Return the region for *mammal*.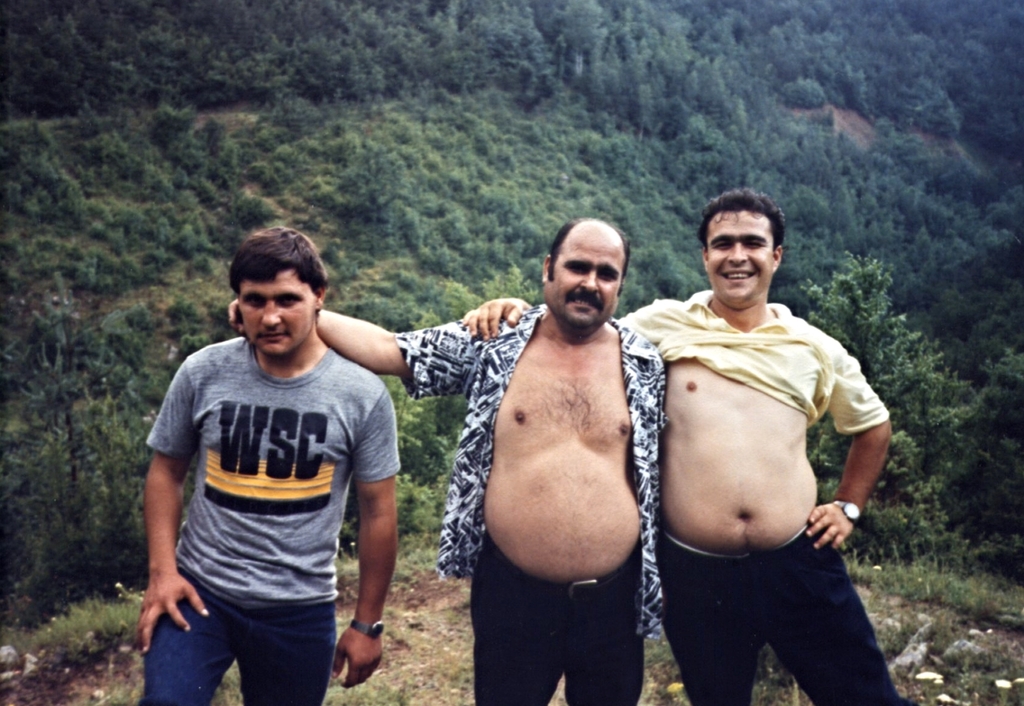
<box>229,220,669,705</box>.
